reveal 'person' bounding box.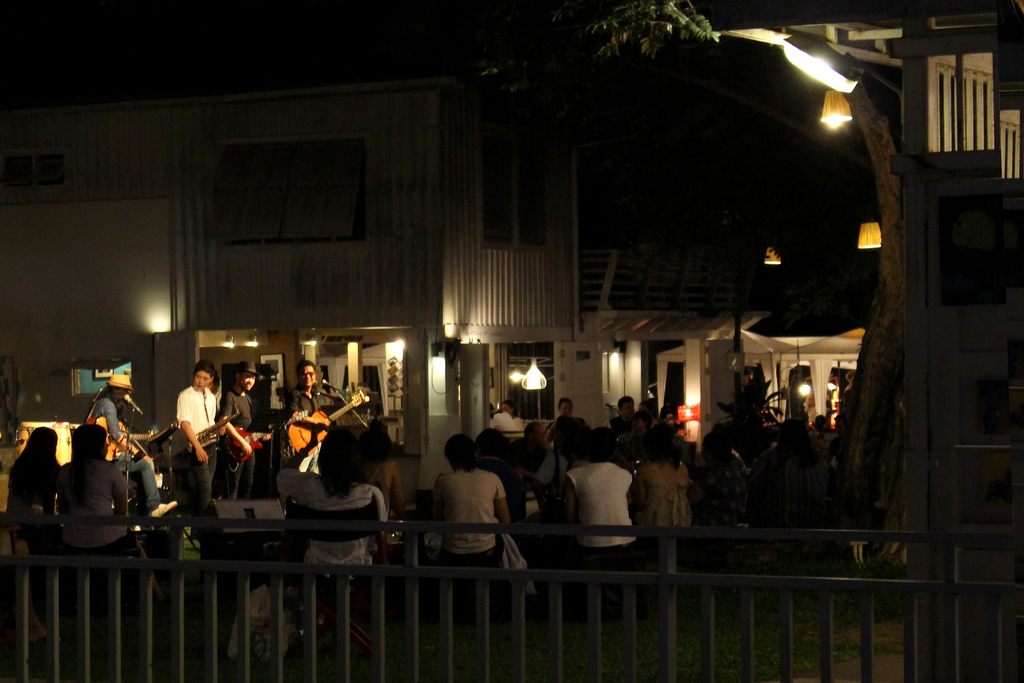
Revealed: (84,374,177,518).
